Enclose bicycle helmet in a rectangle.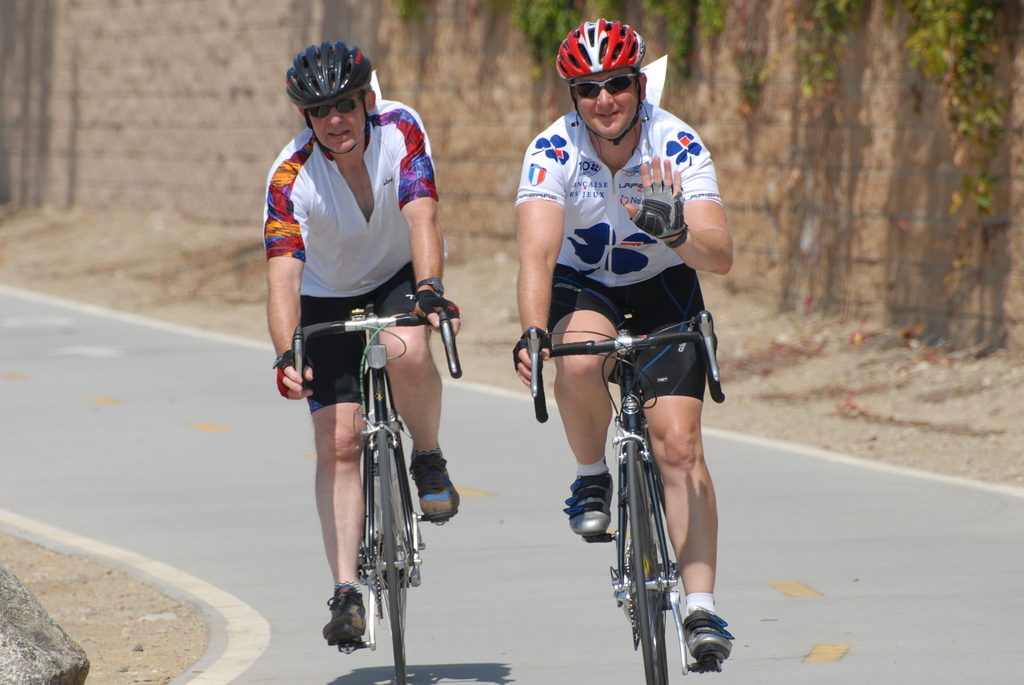
left=280, top=38, right=371, bottom=112.
